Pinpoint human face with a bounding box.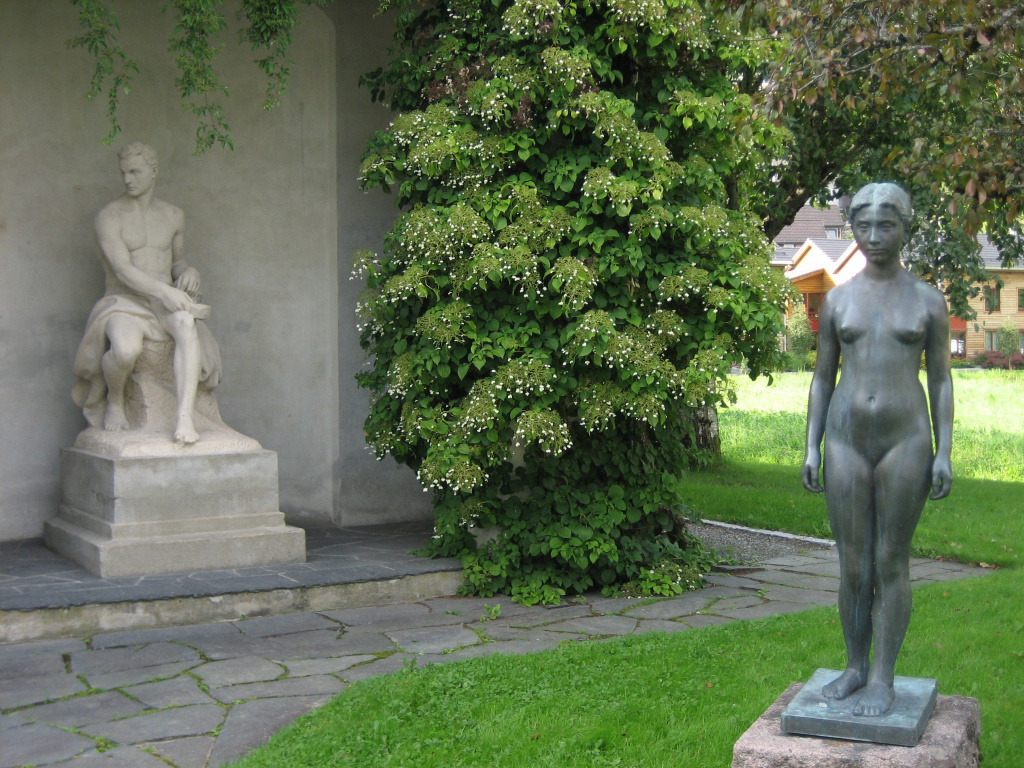
{"left": 122, "top": 155, "right": 147, "bottom": 189}.
